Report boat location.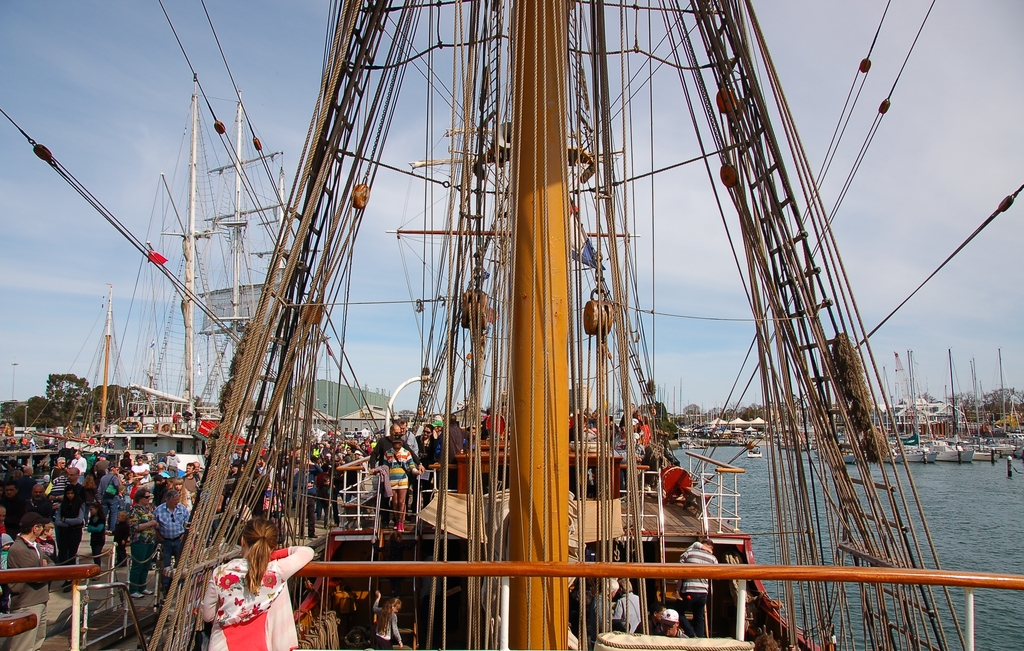
Report: bbox=[56, 11, 1023, 650].
